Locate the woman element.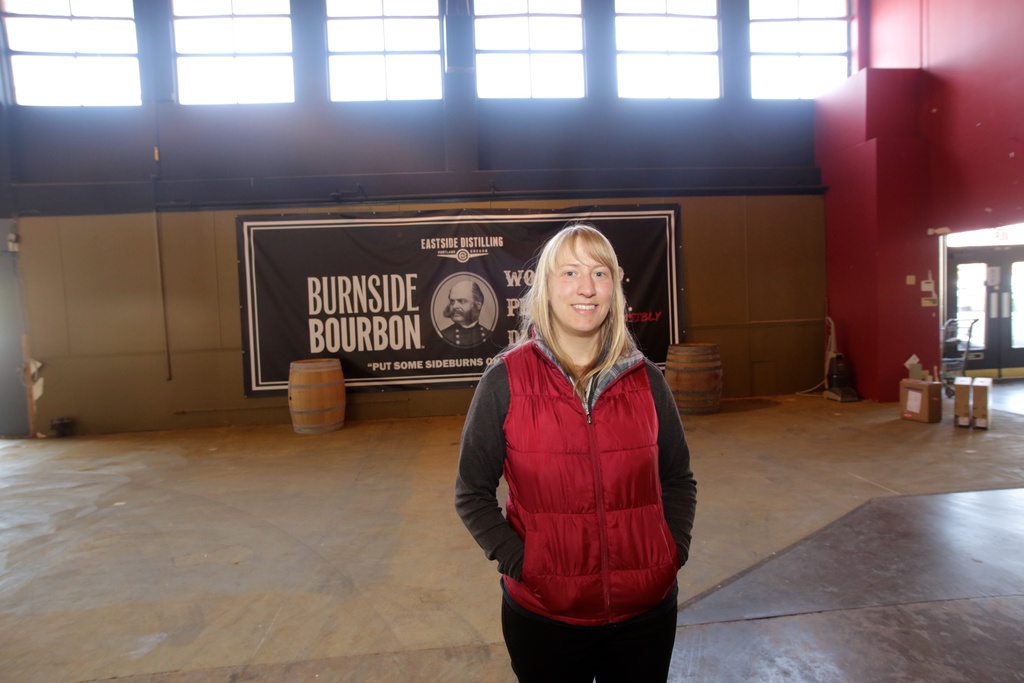
Element bbox: 468/225/694/668.
